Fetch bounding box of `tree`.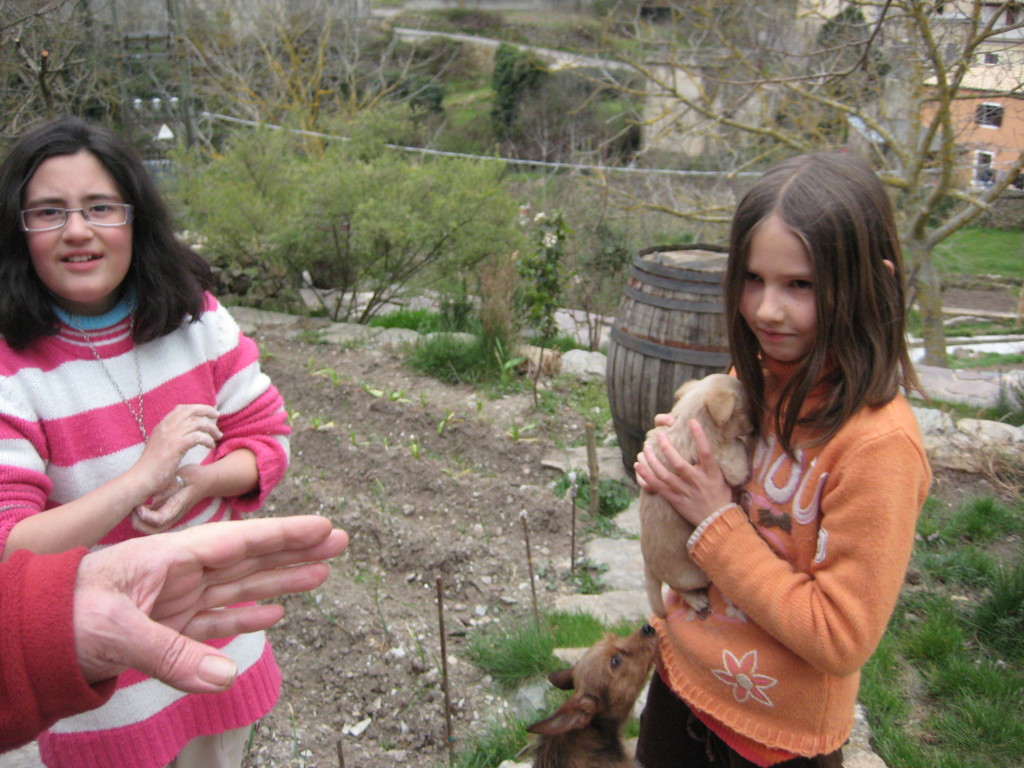
Bbox: [x1=171, y1=2, x2=474, y2=143].
